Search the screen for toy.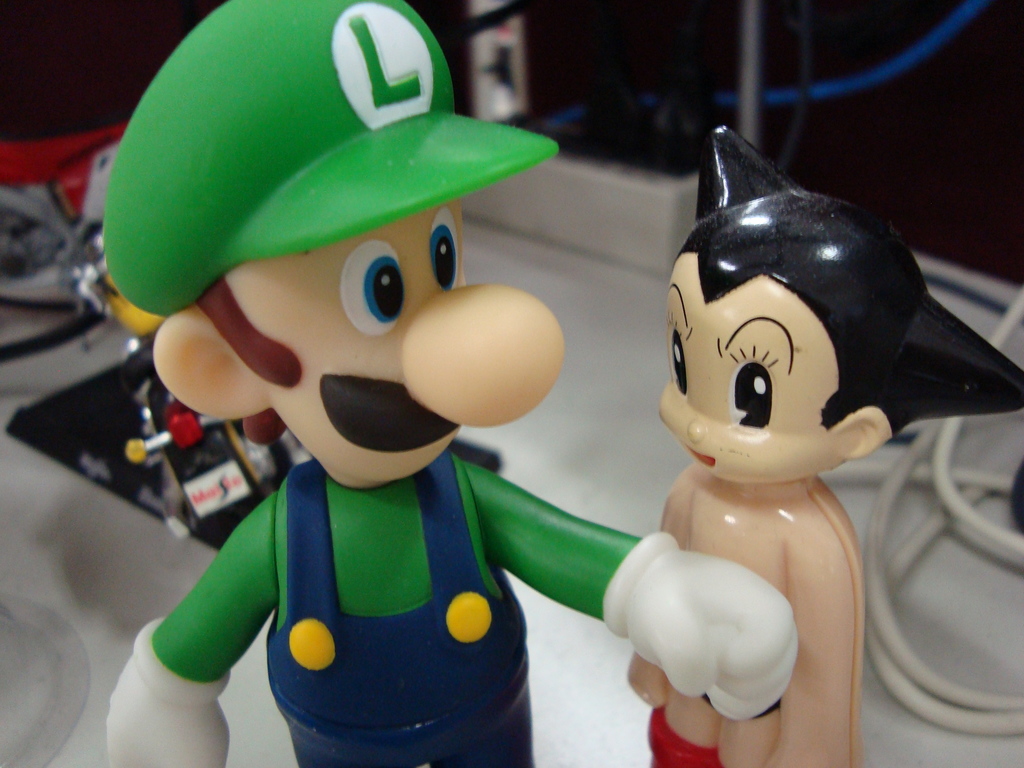
Found at (627,126,1023,767).
